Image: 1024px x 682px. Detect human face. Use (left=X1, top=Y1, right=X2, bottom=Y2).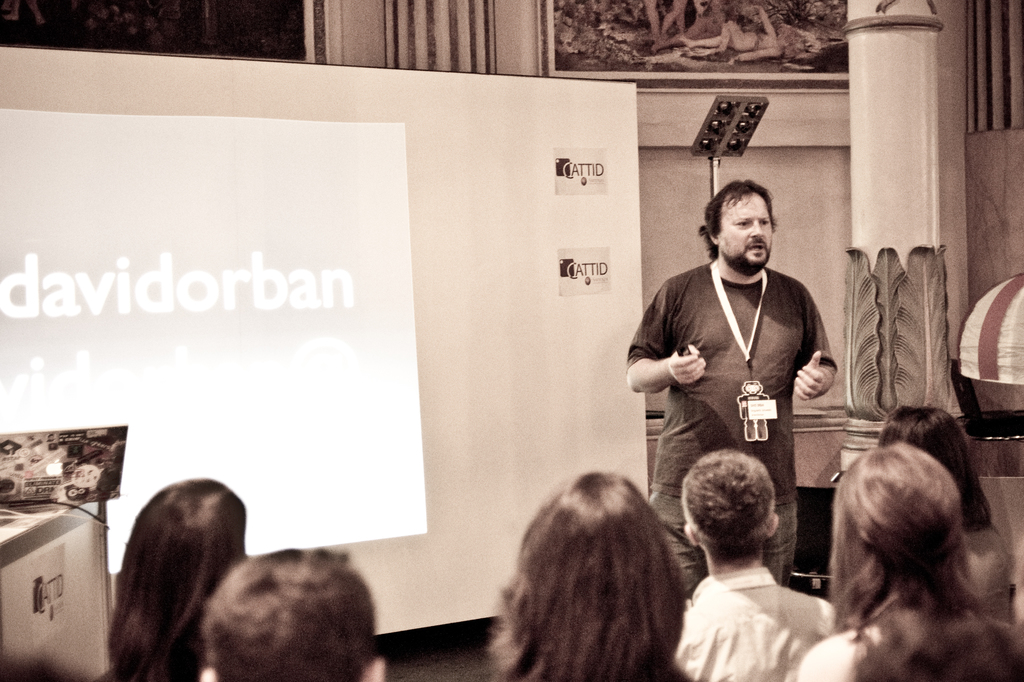
(left=716, top=199, right=776, bottom=273).
